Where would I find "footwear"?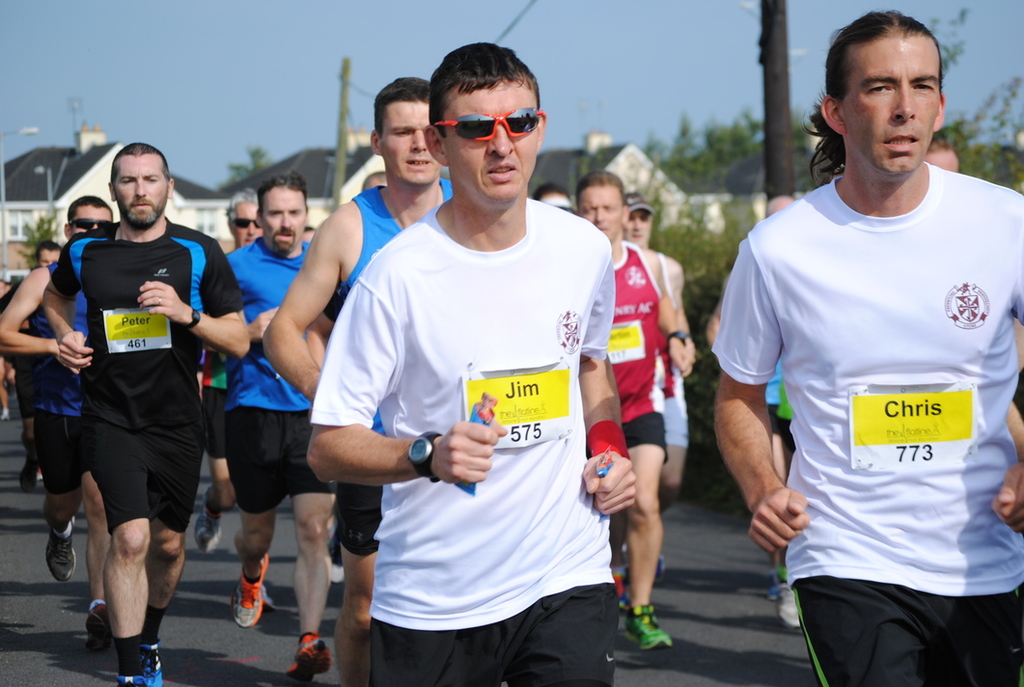
At <box>763,577,808,633</box>.
